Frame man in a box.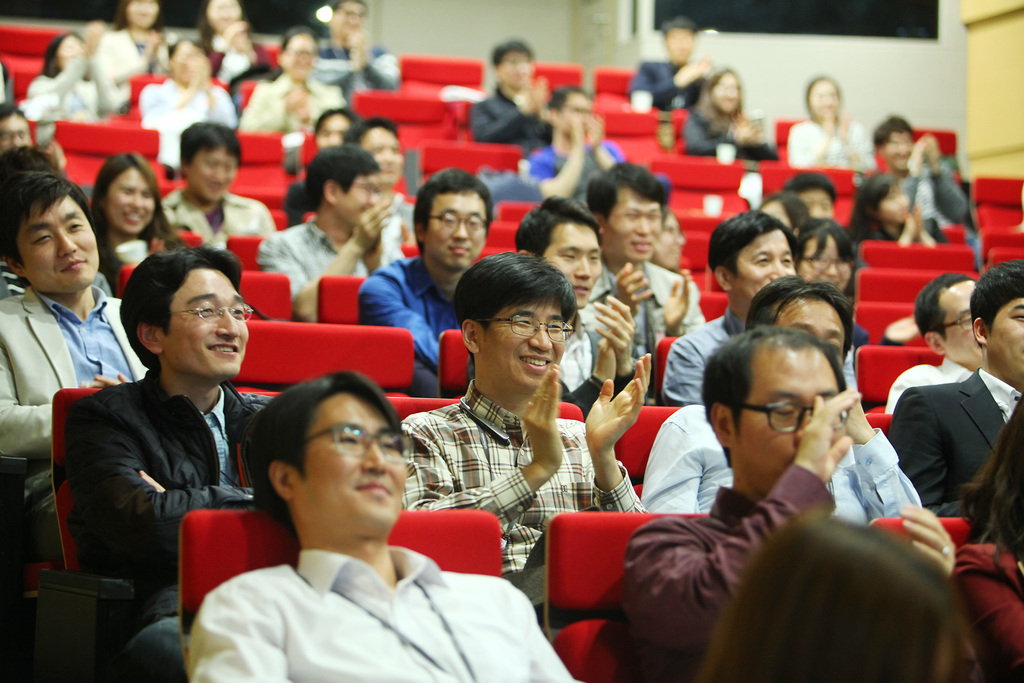
x1=308 y1=0 x2=403 y2=93.
